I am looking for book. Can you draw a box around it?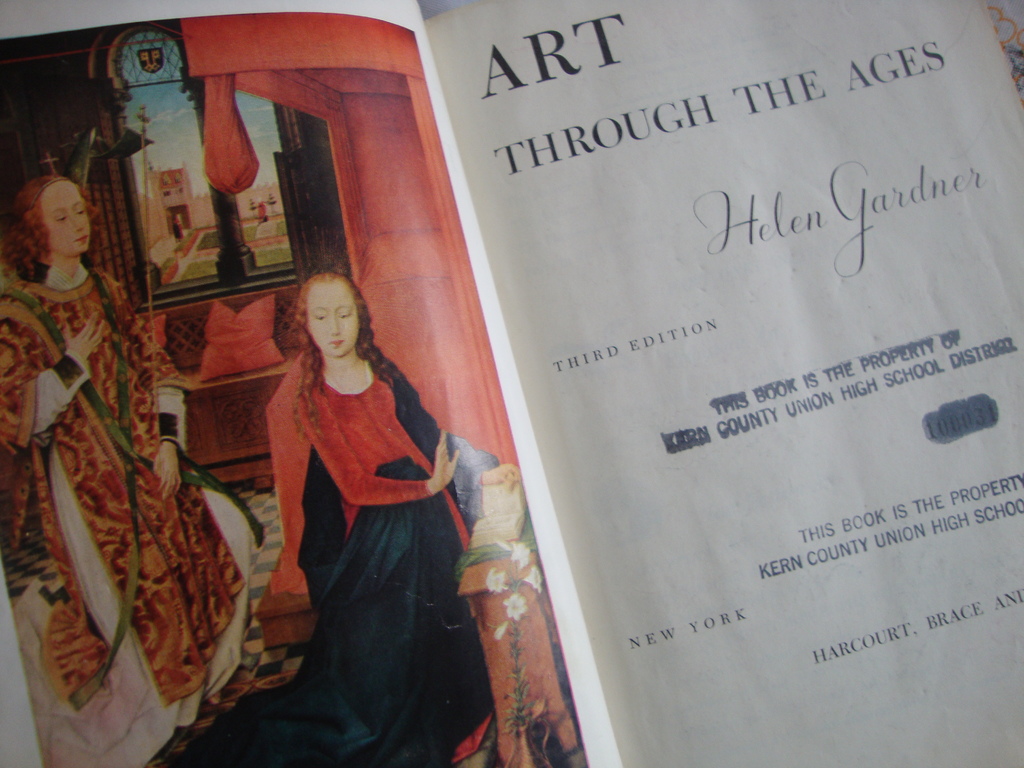
Sure, the bounding box is crop(0, 0, 1023, 767).
